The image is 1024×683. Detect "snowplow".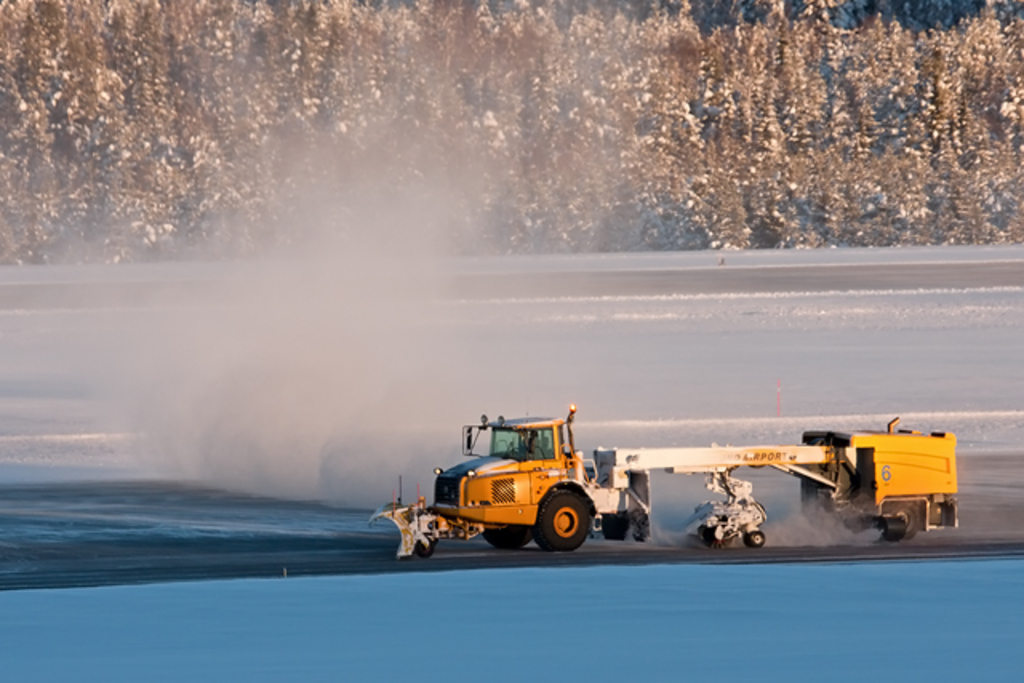
Detection: BBox(368, 400, 960, 557).
